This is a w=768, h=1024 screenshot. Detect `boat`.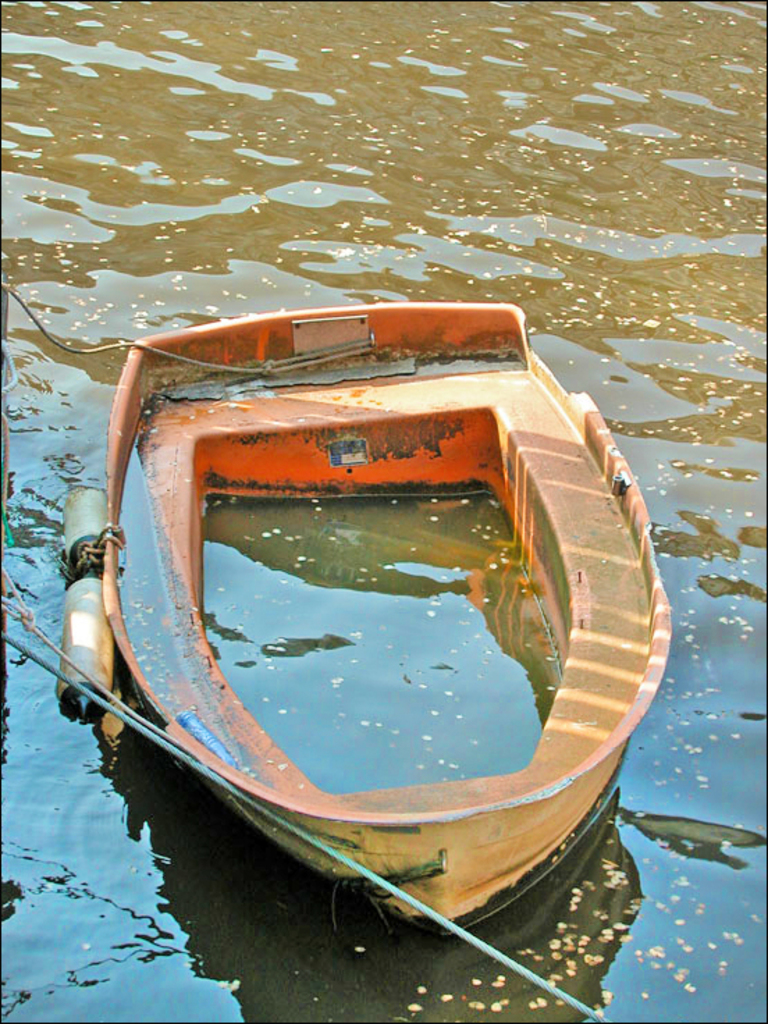
75 242 640 959.
